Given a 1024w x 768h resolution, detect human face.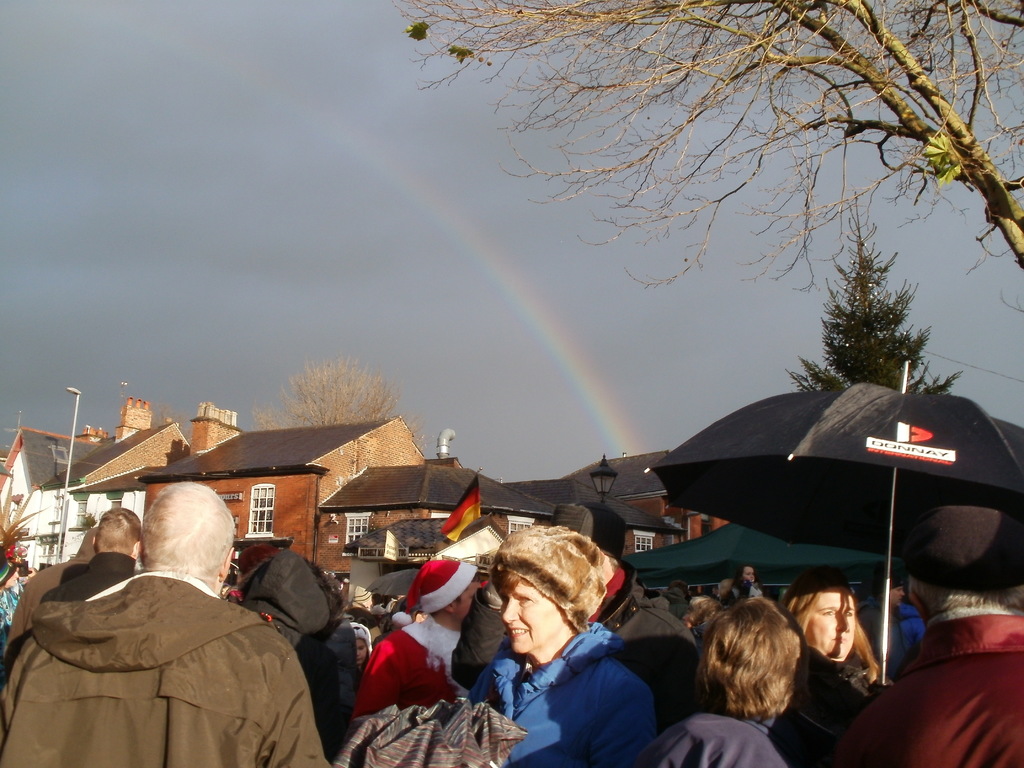
x1=499 y1=581 x2=568 y2=657.
